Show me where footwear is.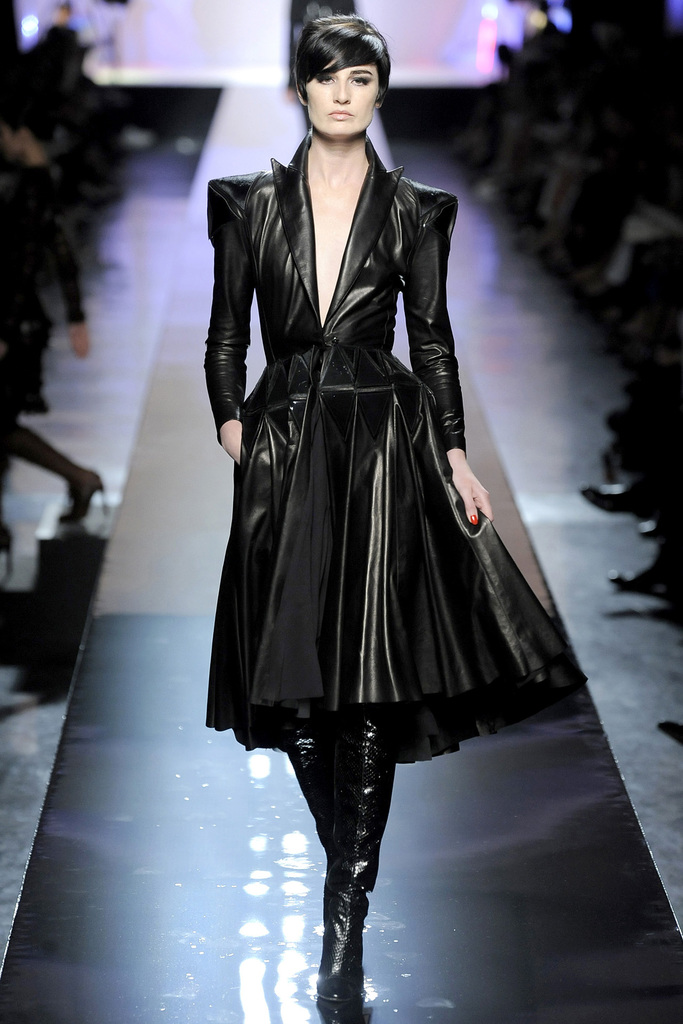
footwear is at rect(578, 477, 636, 514).
